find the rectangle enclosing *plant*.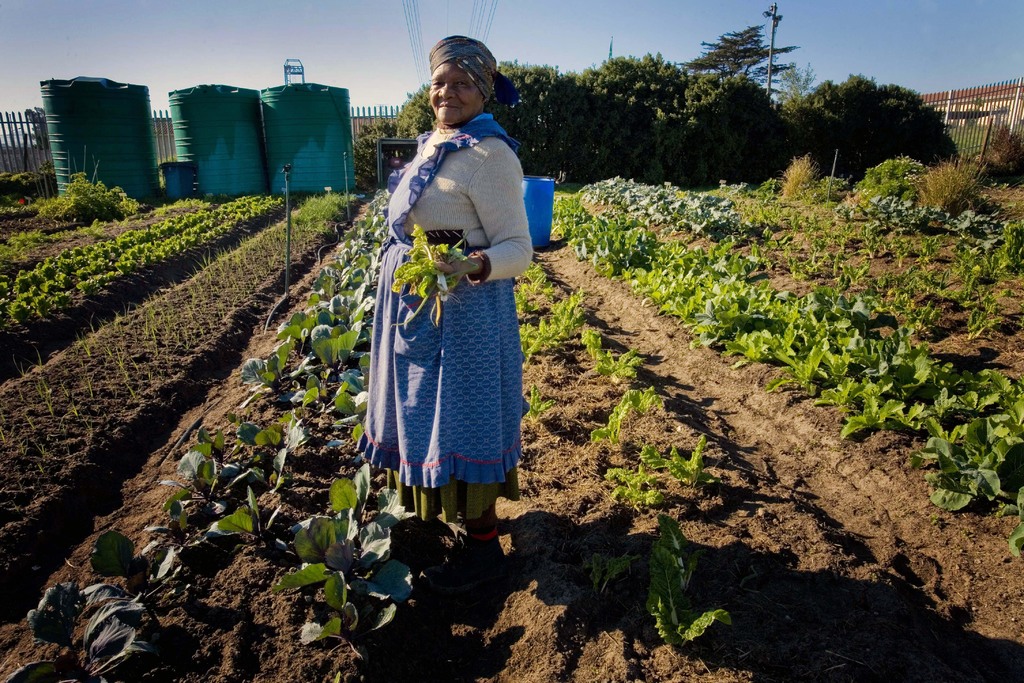
[left=0, top=178, right=362, bottom=468].
